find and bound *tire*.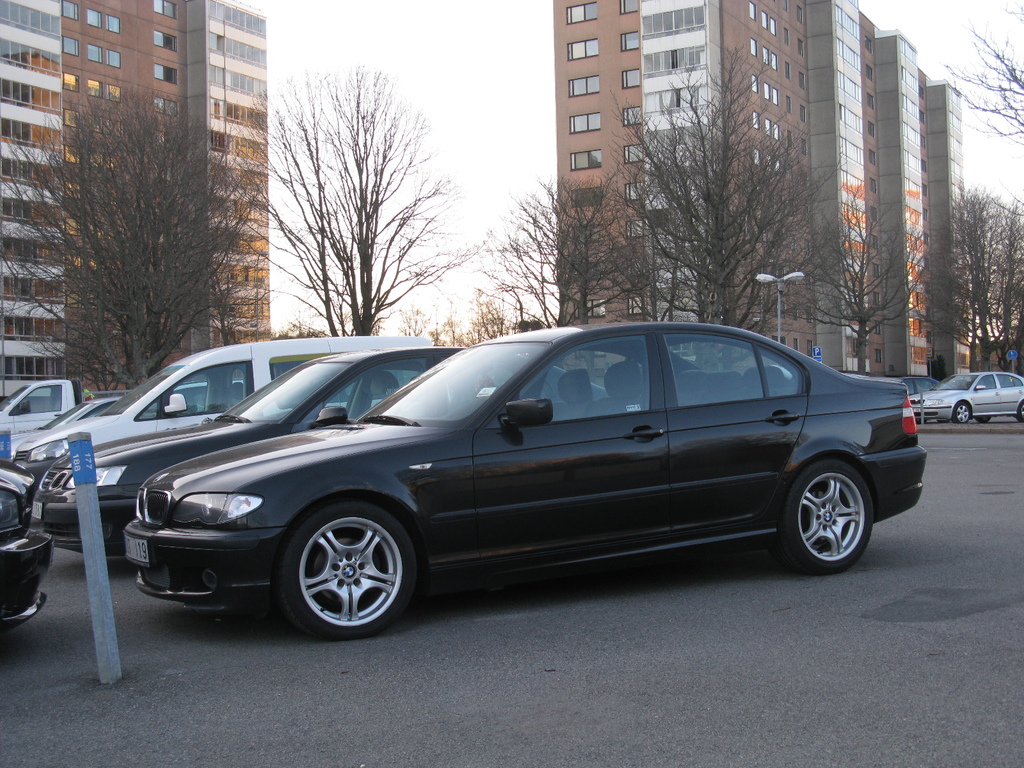
Bound: 774,458,878,579.
